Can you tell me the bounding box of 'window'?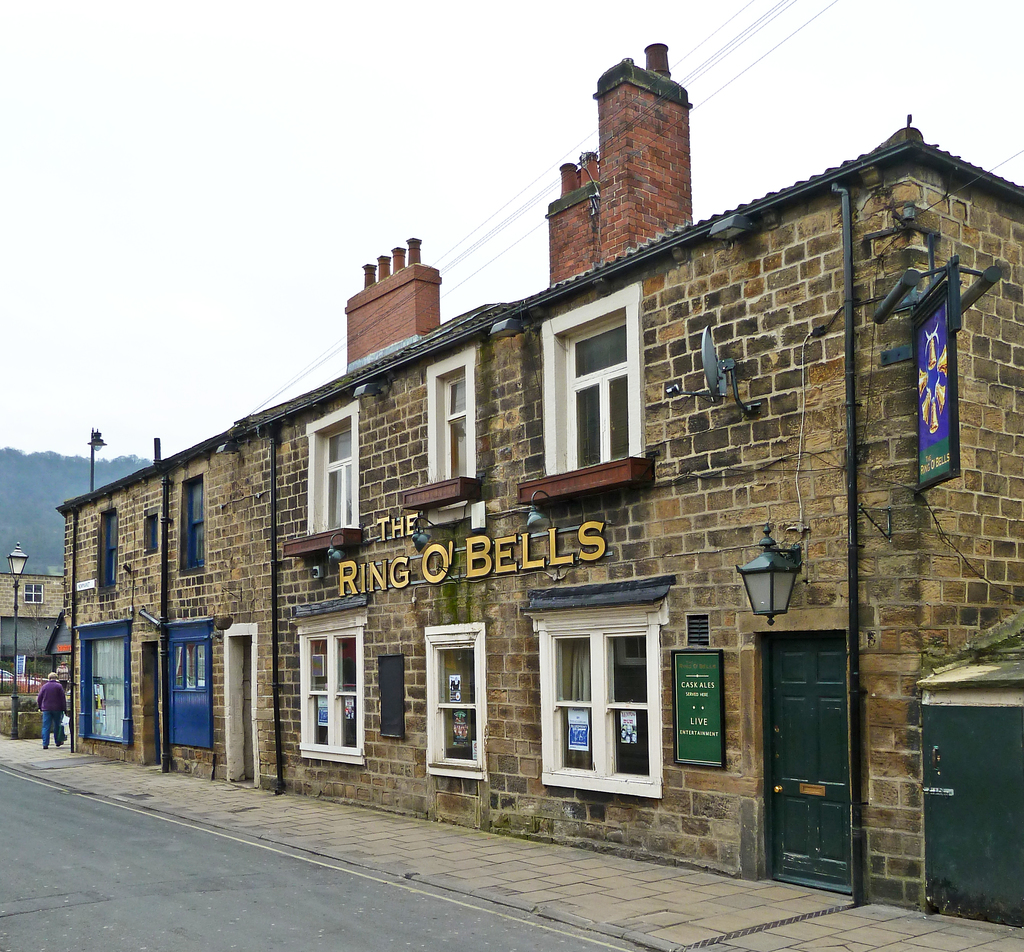
<region>71, 618, 131, 750</region>.
